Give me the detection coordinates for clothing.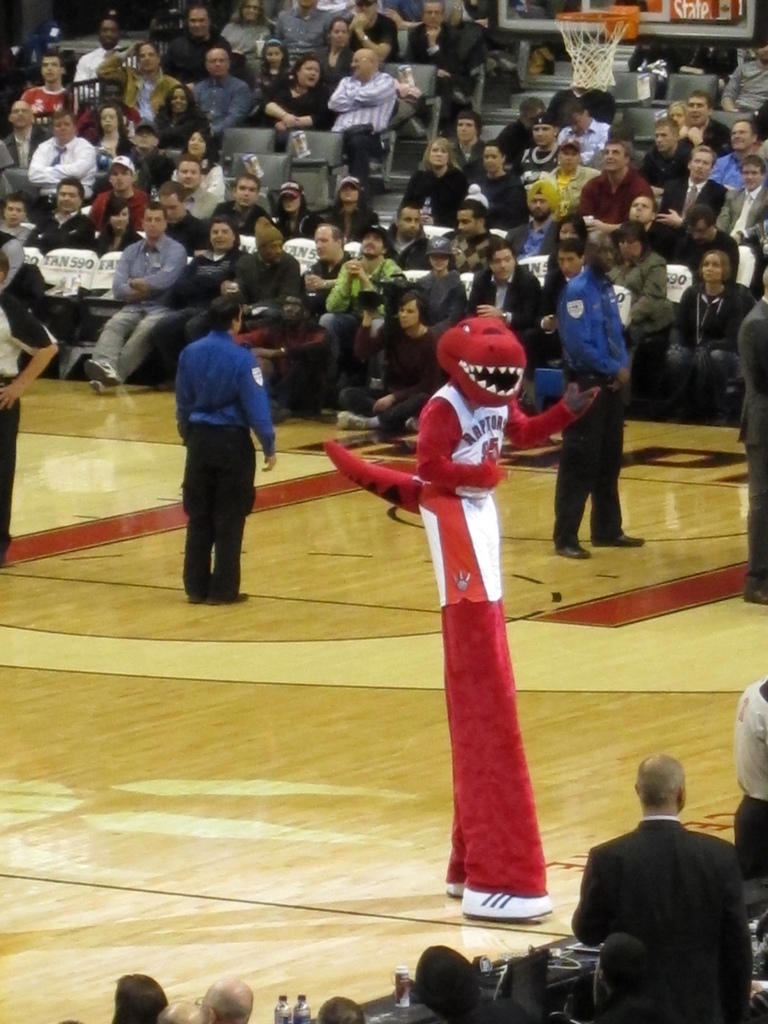
<bbox>0, 120, 42, 200</bbox>.
